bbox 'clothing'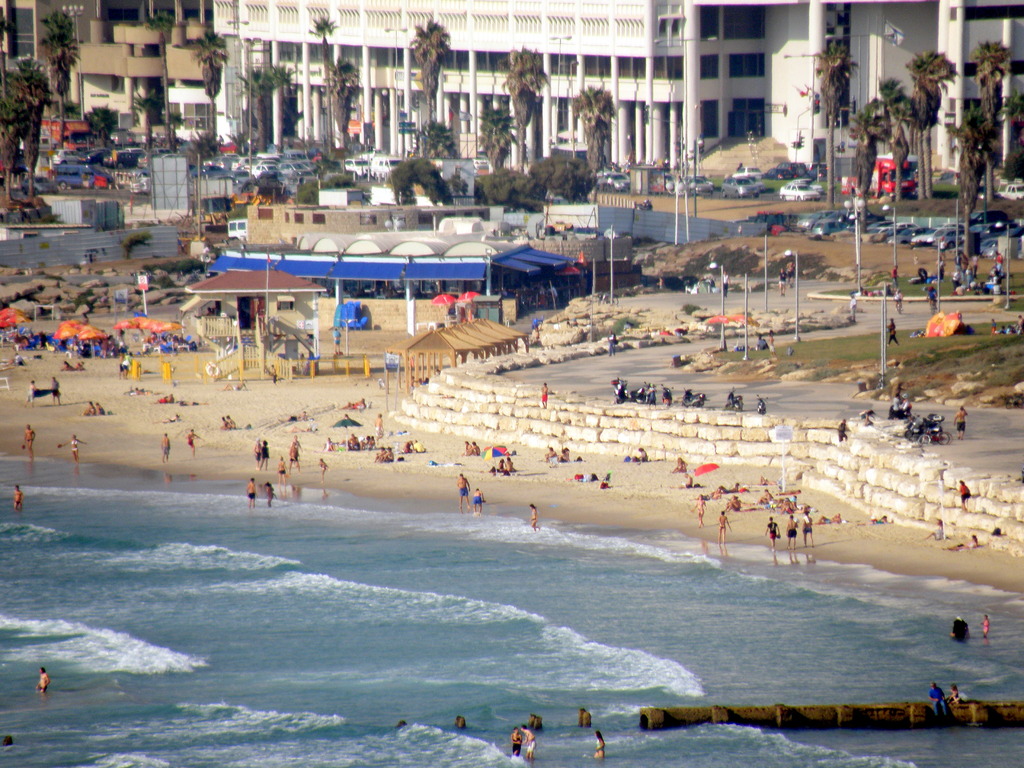
bbox=(840, 426, 847, 441)
